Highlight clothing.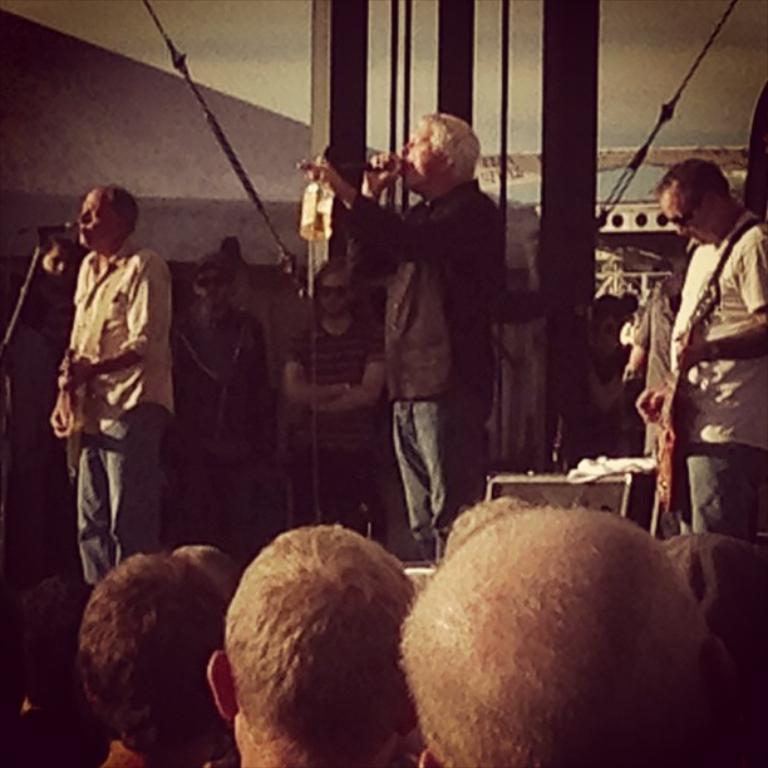
Highlighted region: {"left": 55, "top": 237, "right": 168, "bottom": 584}.
